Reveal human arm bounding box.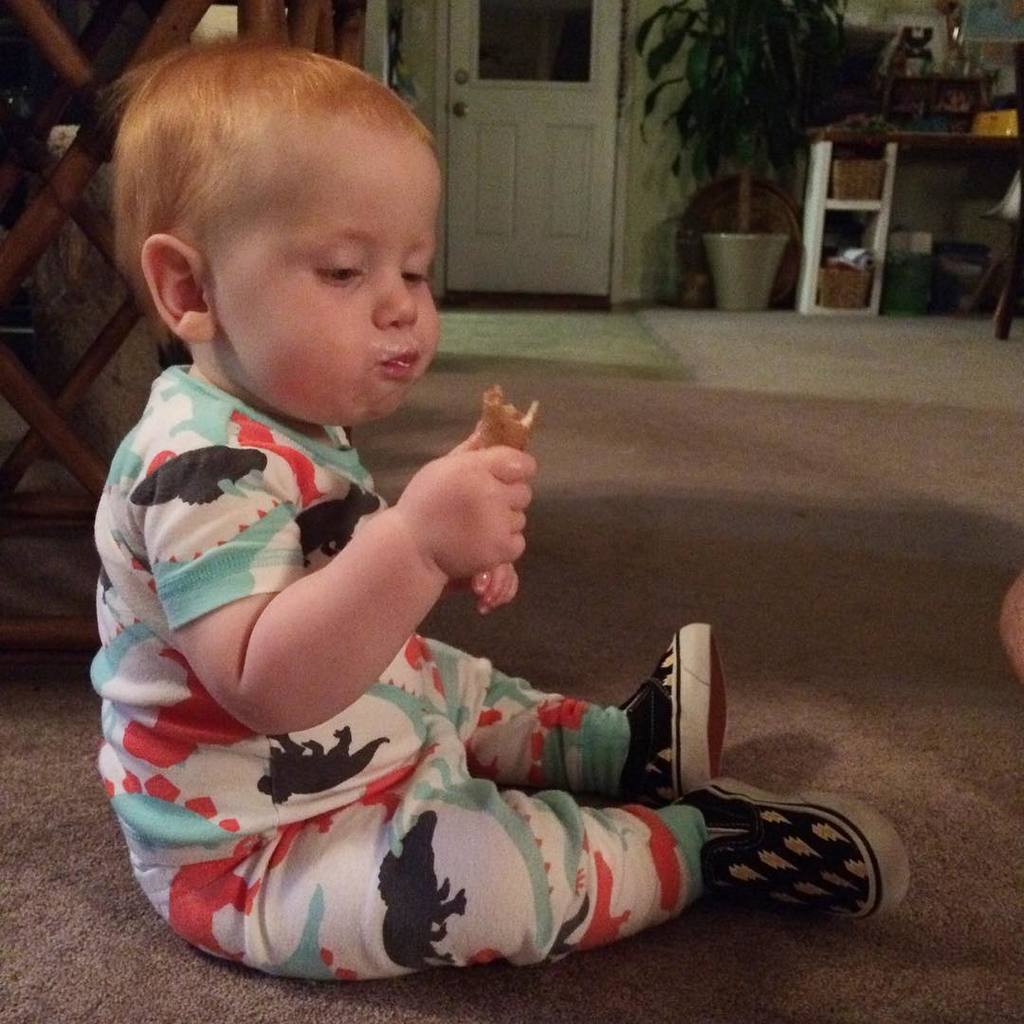
Revealed: [108,397,555,779].
